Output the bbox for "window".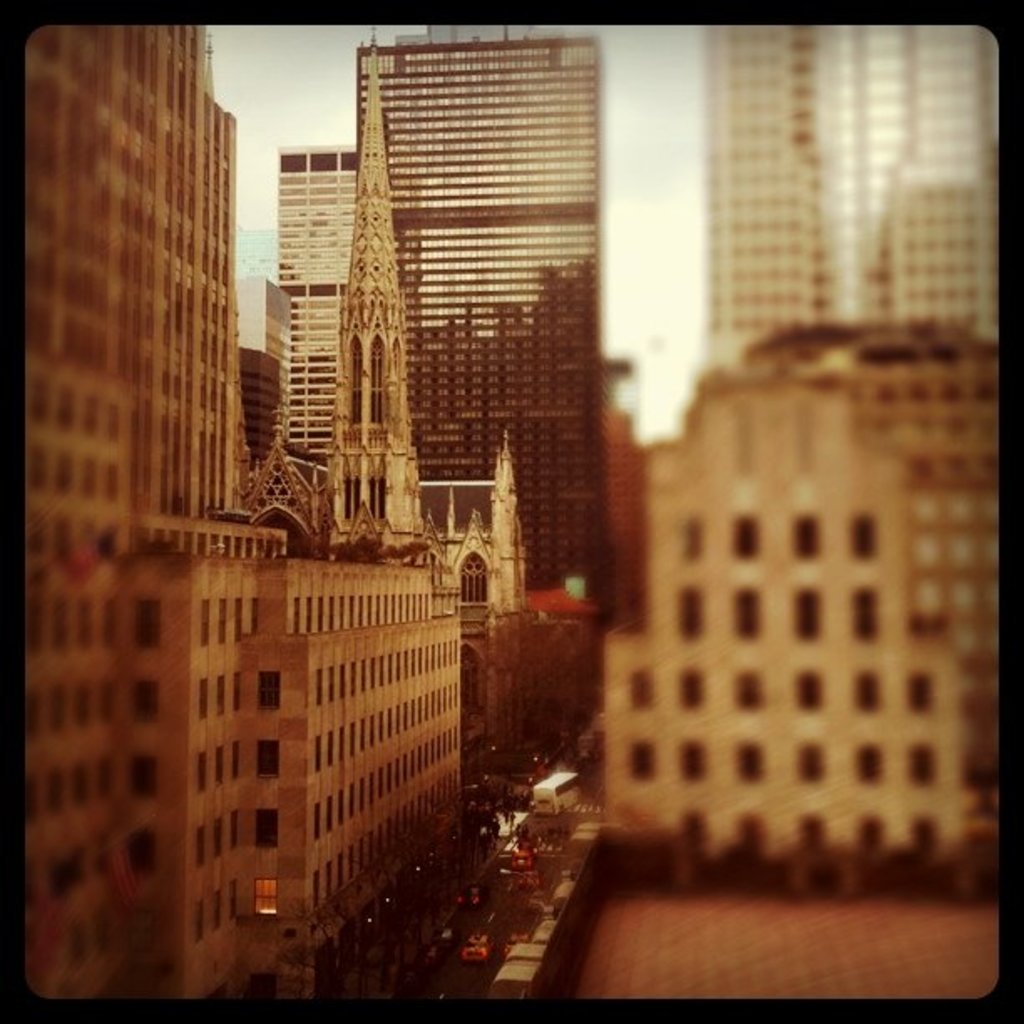
738 745 760 771.
